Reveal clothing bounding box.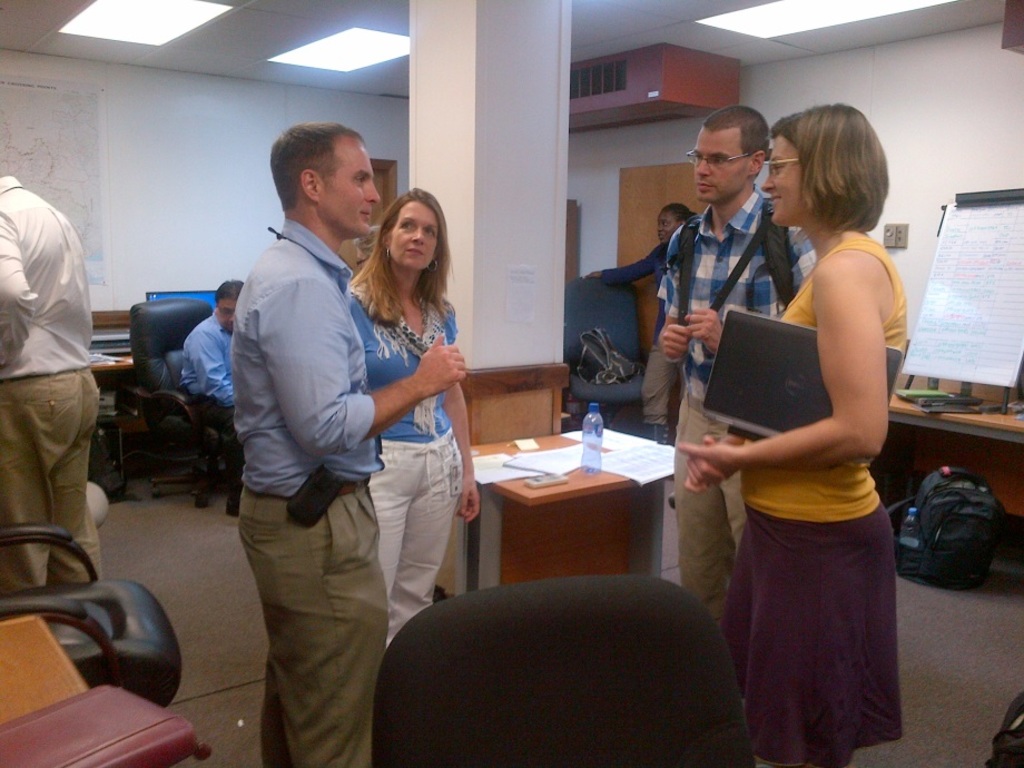
Revealed: (599,242,672,274).
